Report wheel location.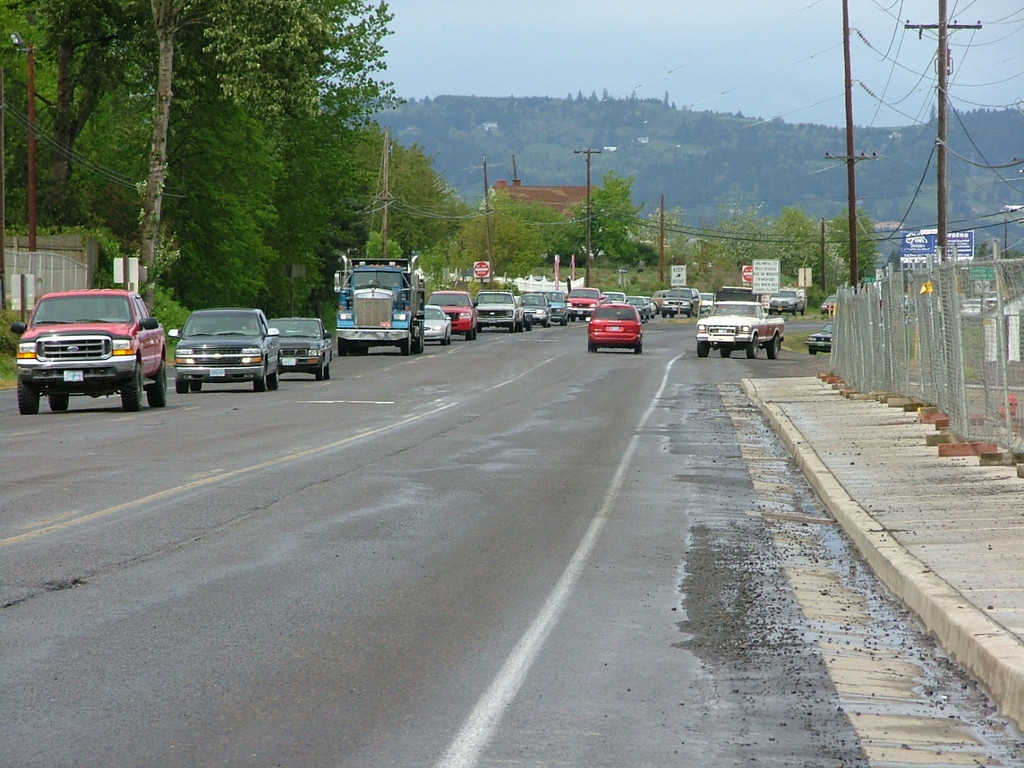
Report: 410,333,421,354.
